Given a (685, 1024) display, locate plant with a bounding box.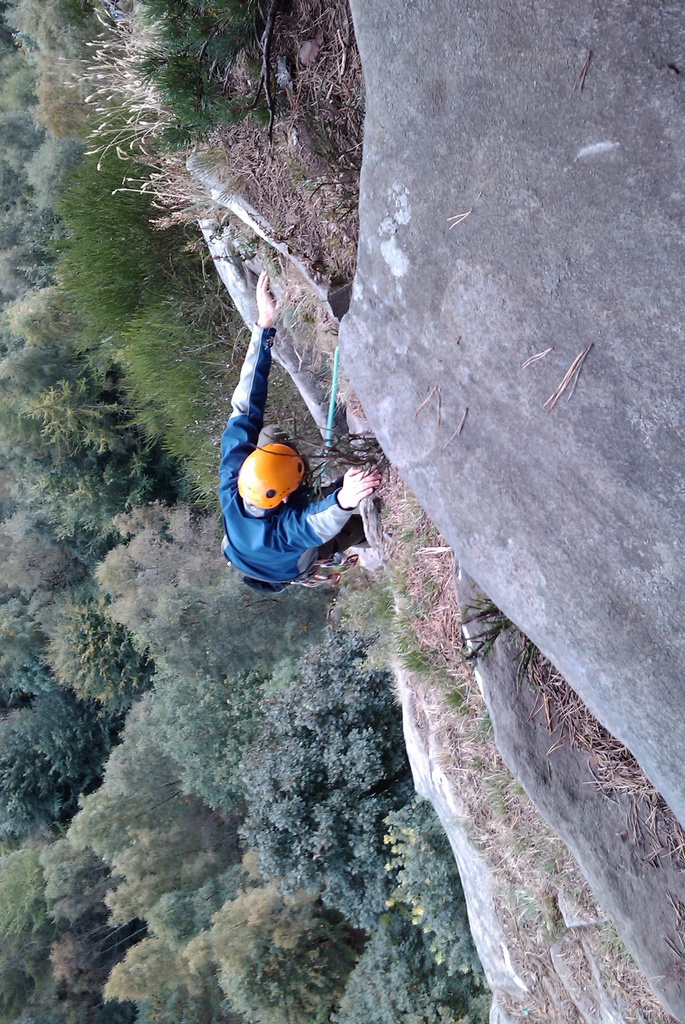
Located: l=56, t=0, r=323, b=179.
